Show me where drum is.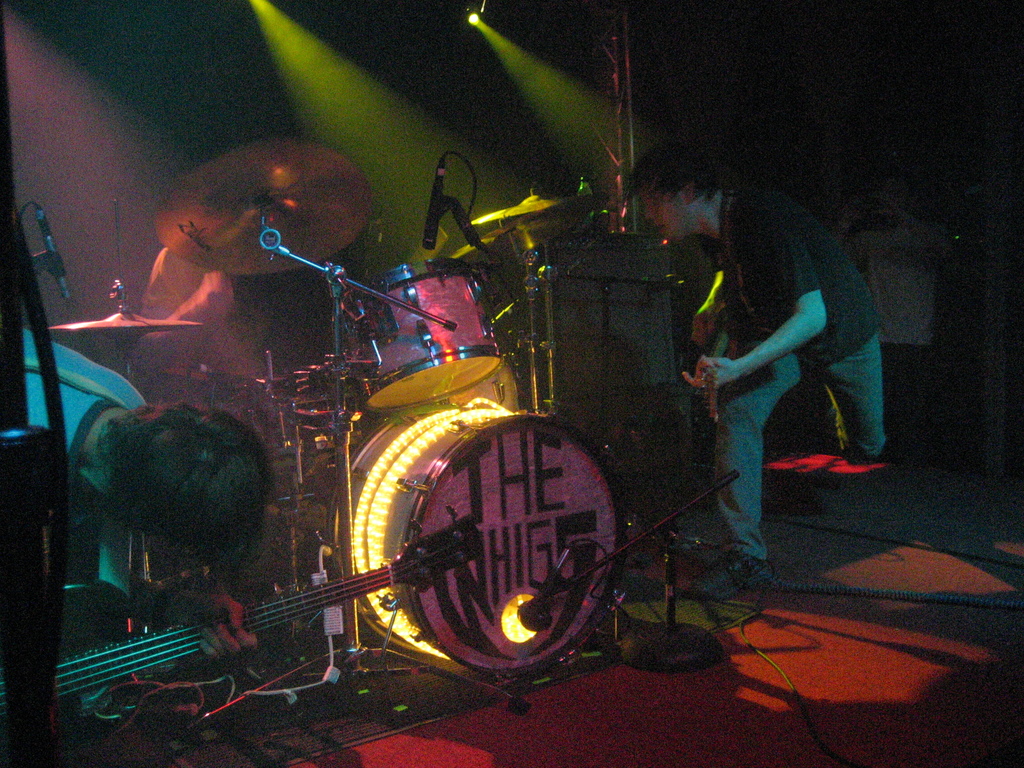
drum is at 342 260 507 416.
